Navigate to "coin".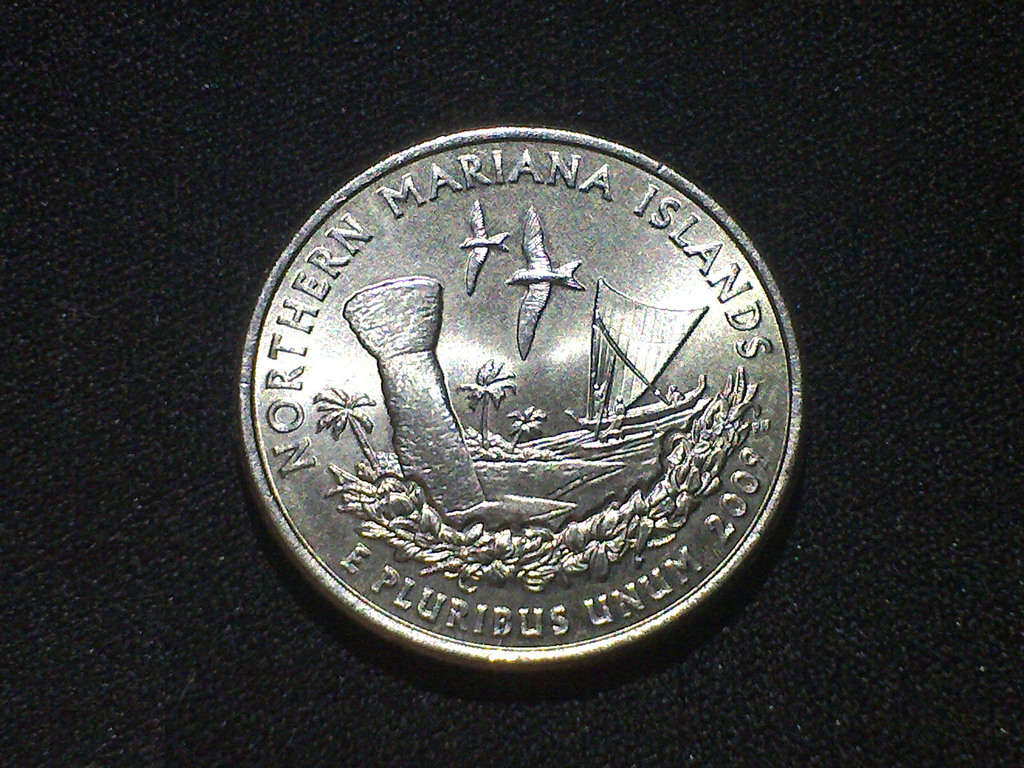
Navigation target: bbox=(236, 122, 808, 668).
